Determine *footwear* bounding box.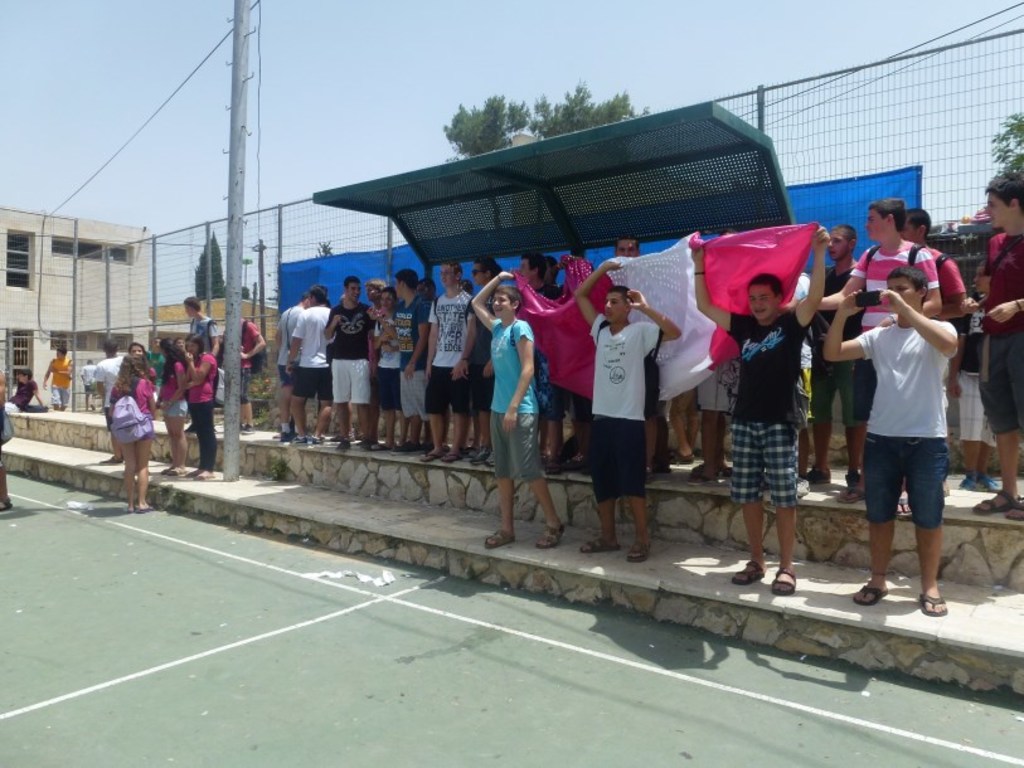
Determined: (162, 466, 168, 476).
